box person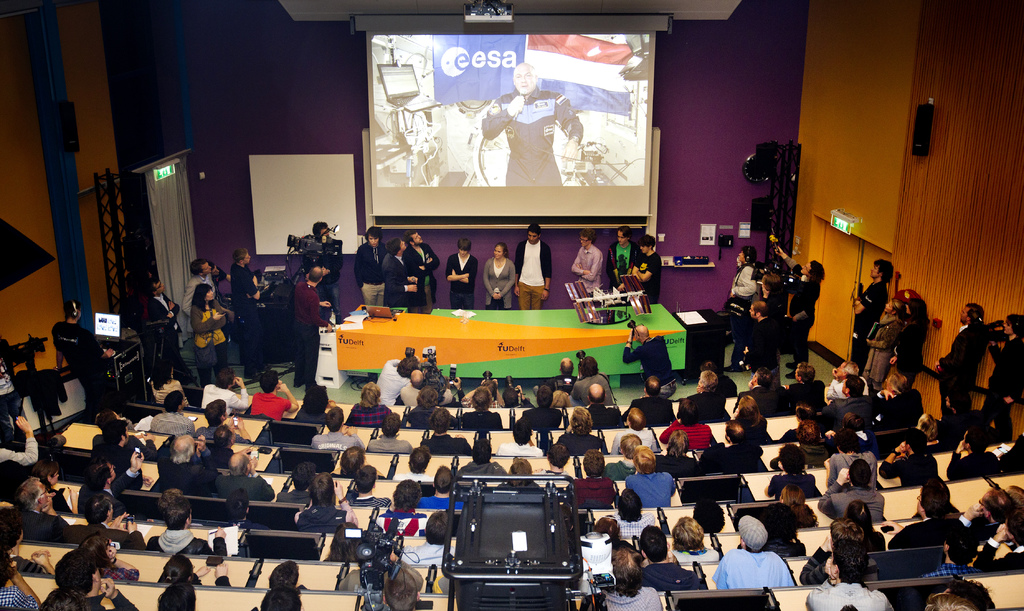
detection(924, 527, 978, 578)
